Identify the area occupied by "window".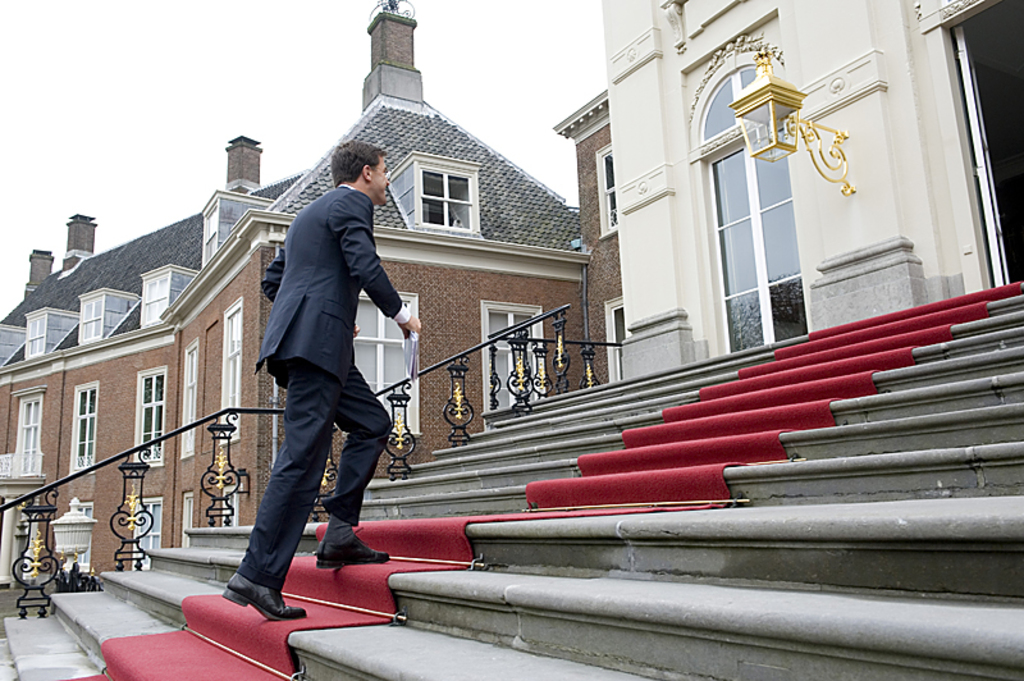
Area: <box>70,378,101,471</box>.
